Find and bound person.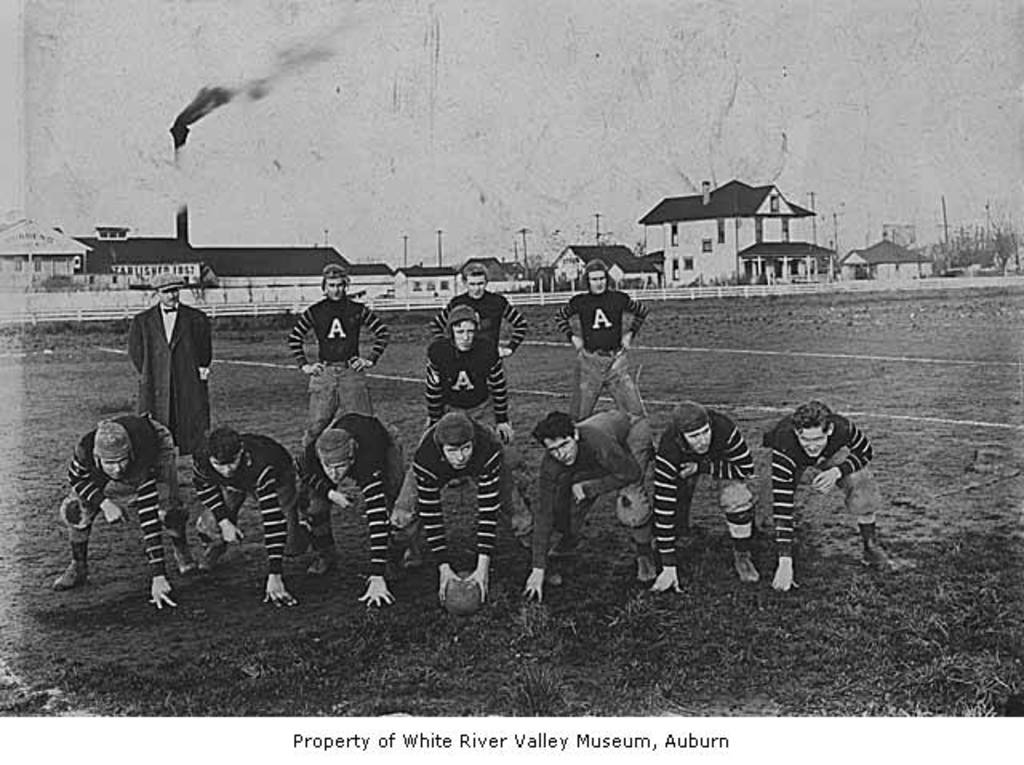
Bound: [646, 402, 758, 591].
